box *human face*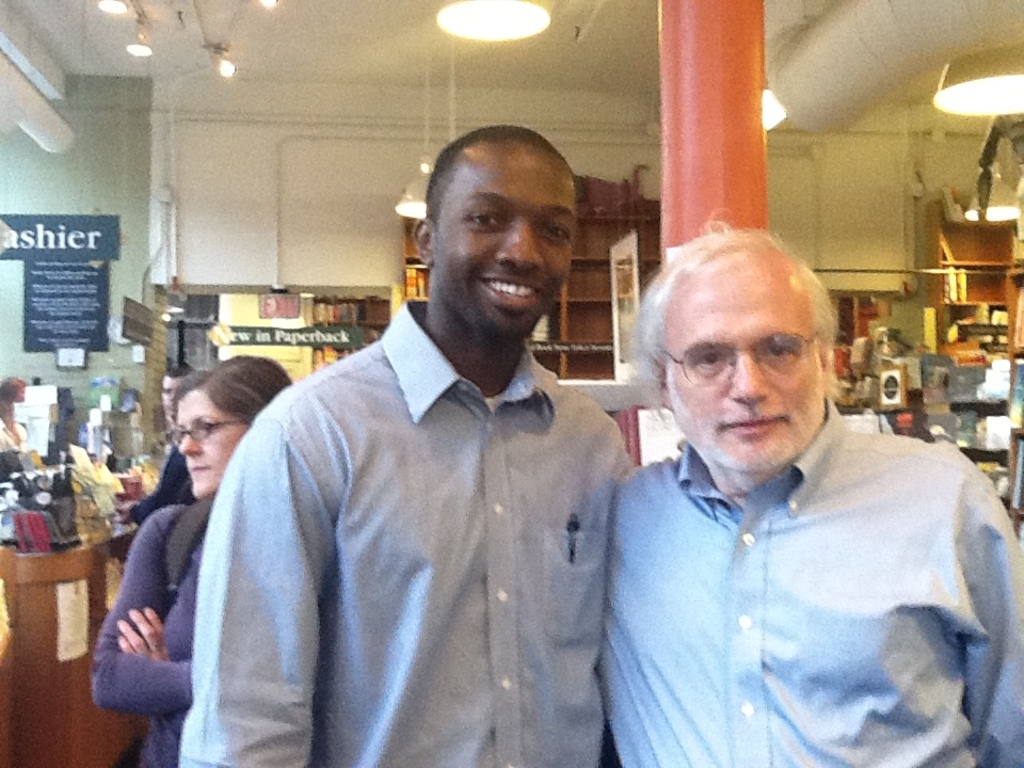
BBox(171, 390, 243, 497)
